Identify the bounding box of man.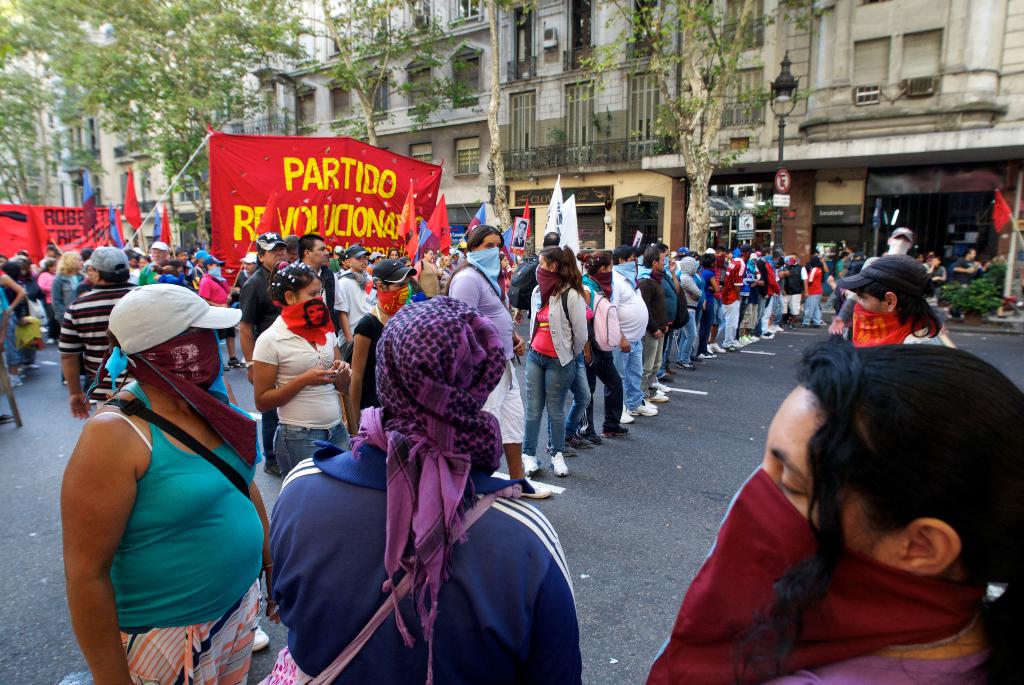
bbox=[134, 239, 170, 281].
